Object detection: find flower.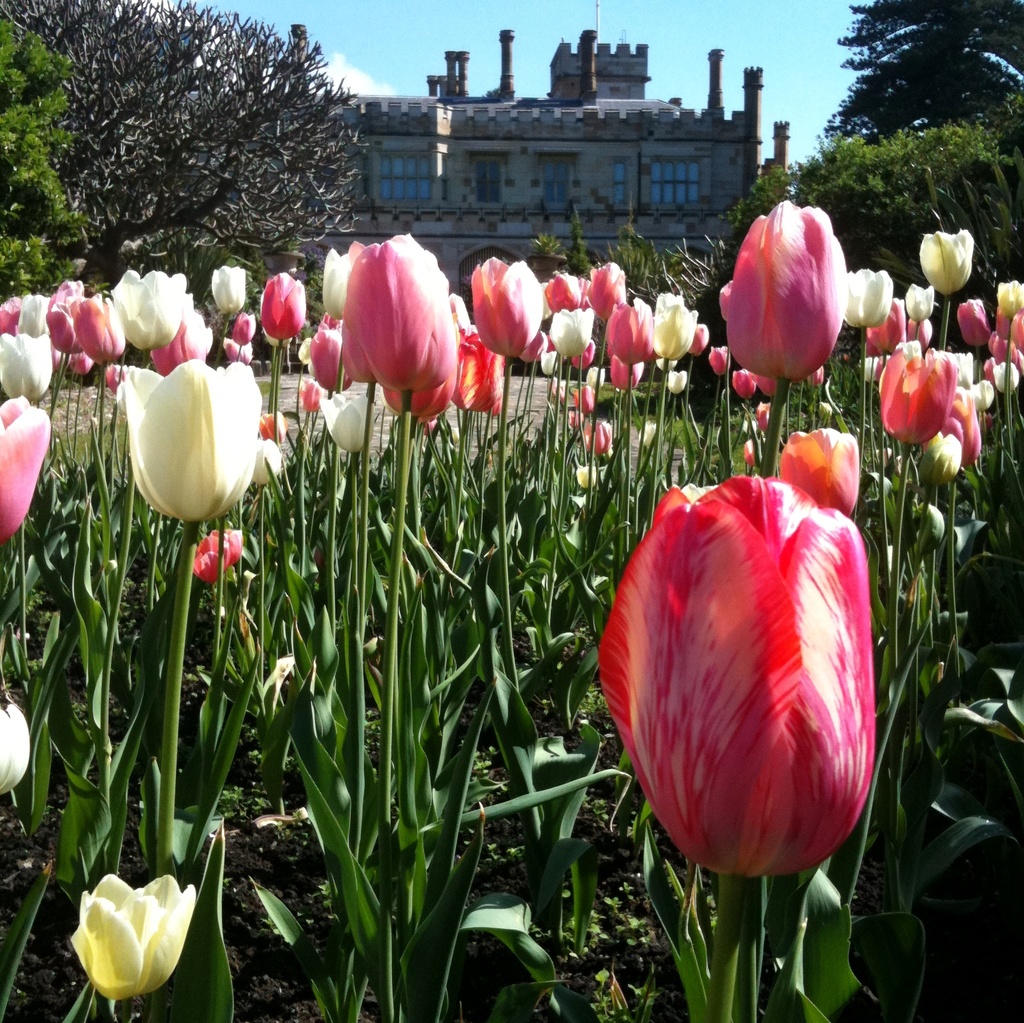
x1=604 y1=464 x2=873 y2=887.
